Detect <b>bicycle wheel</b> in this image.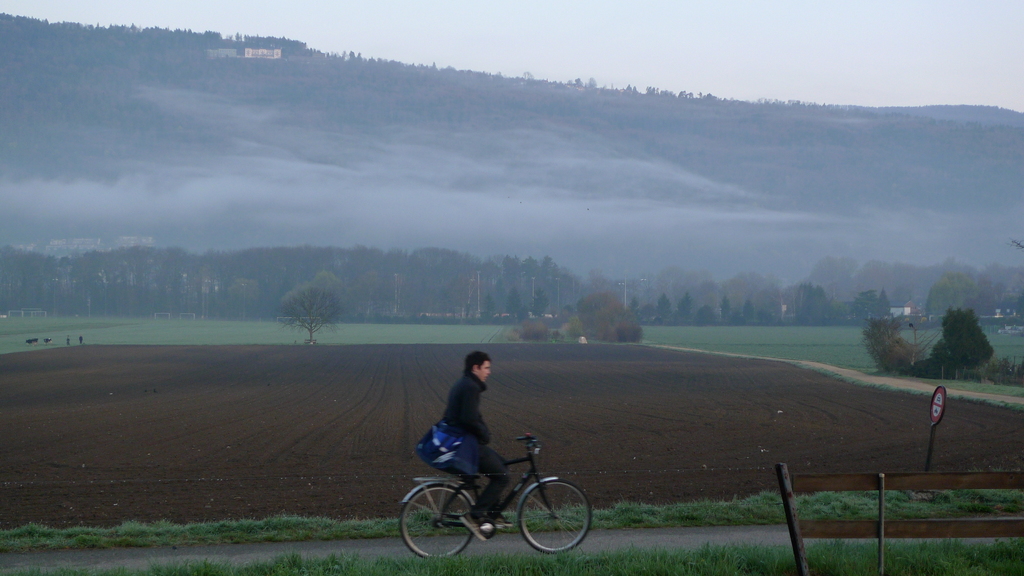
Detection: (x1=518, y1=473, x2=585, y2=552).
